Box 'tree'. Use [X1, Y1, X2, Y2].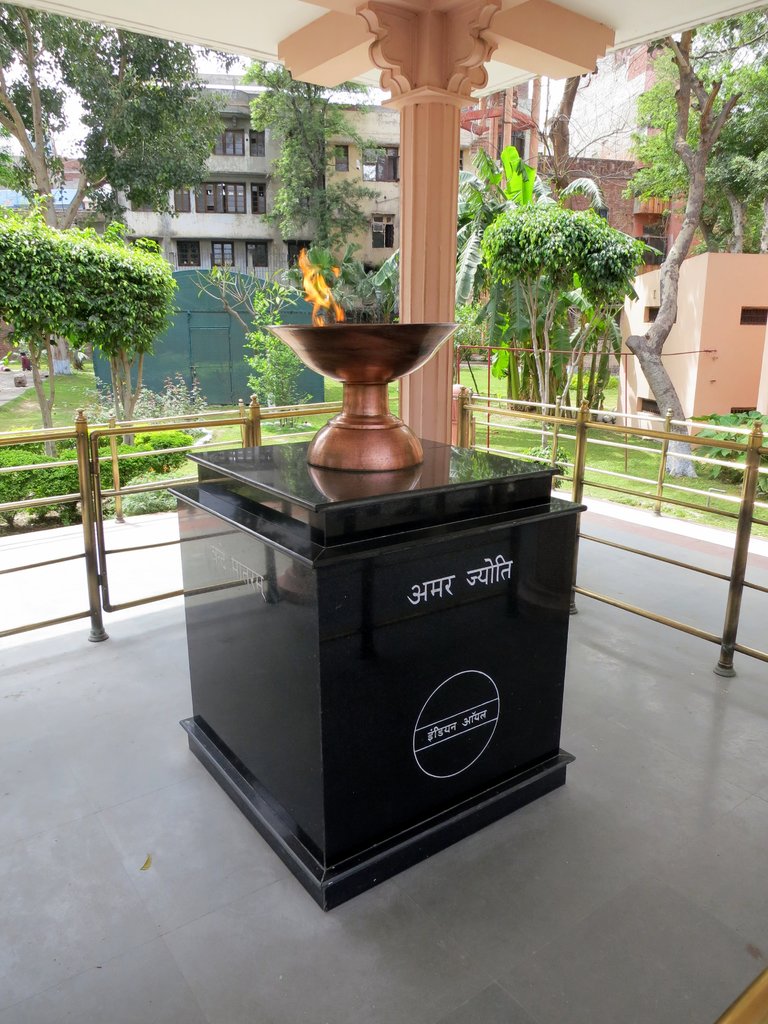
[0, 8, 234, 369].
